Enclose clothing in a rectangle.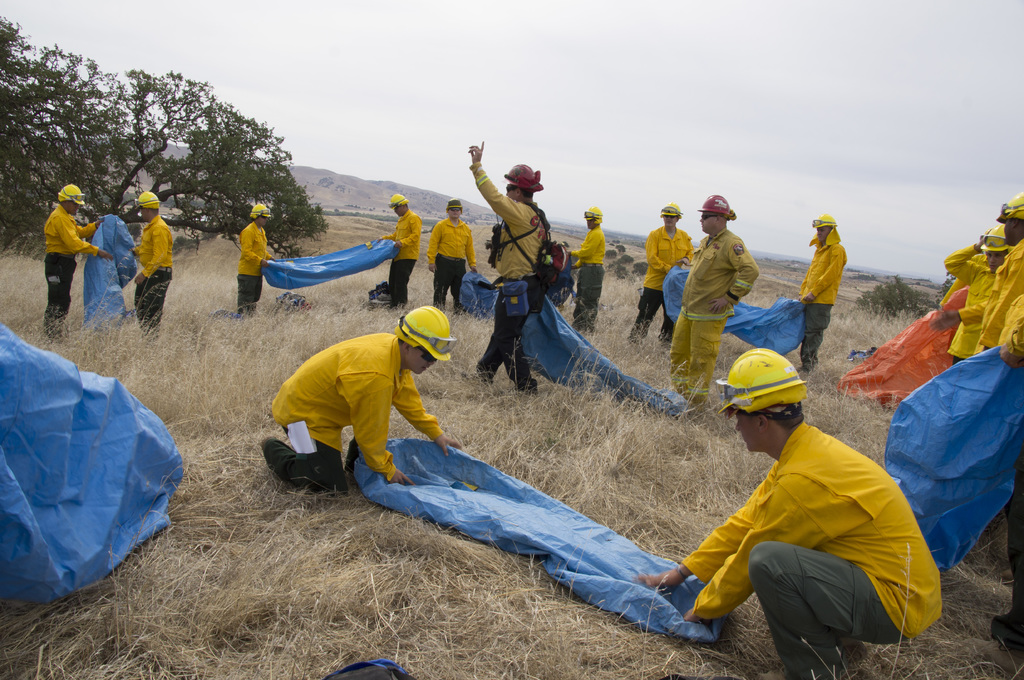
rect(135, 221, 175, 271).
